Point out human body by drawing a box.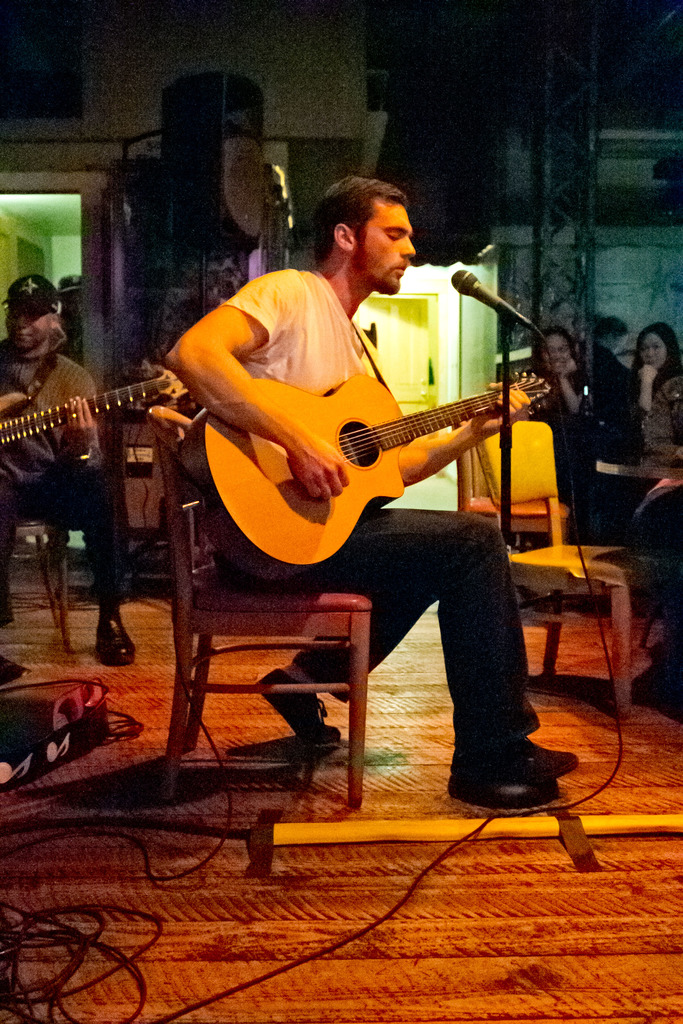
bbox(528, 323, 598, 531).
